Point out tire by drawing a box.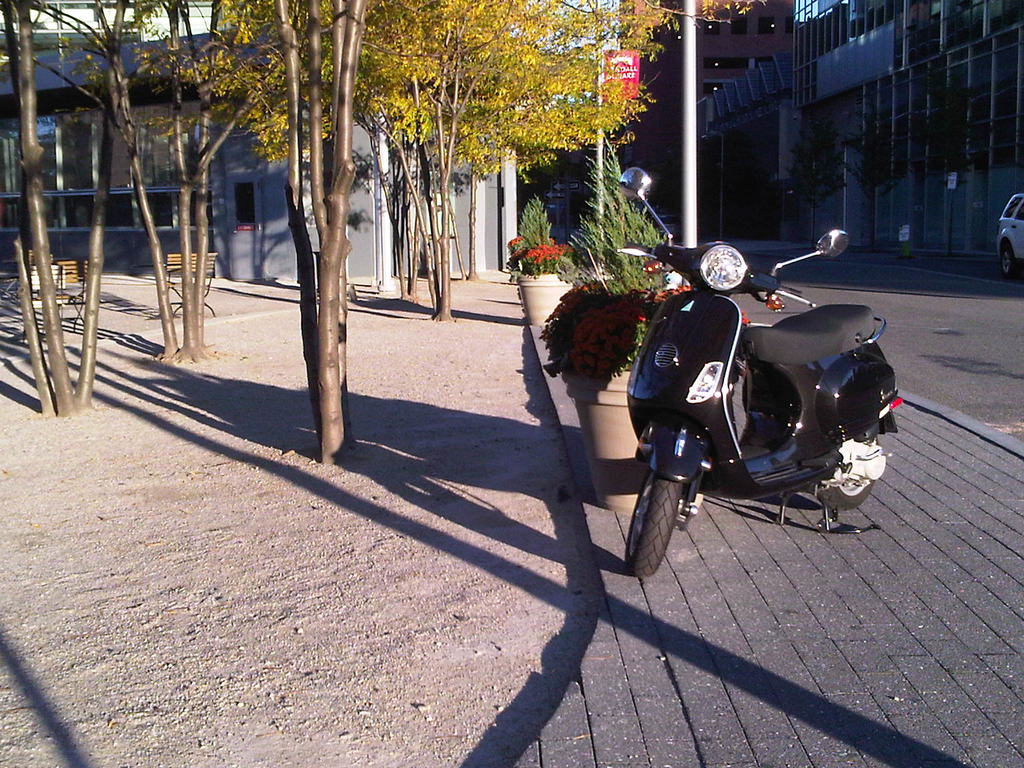
<box>996,239,1023,279</box>.
